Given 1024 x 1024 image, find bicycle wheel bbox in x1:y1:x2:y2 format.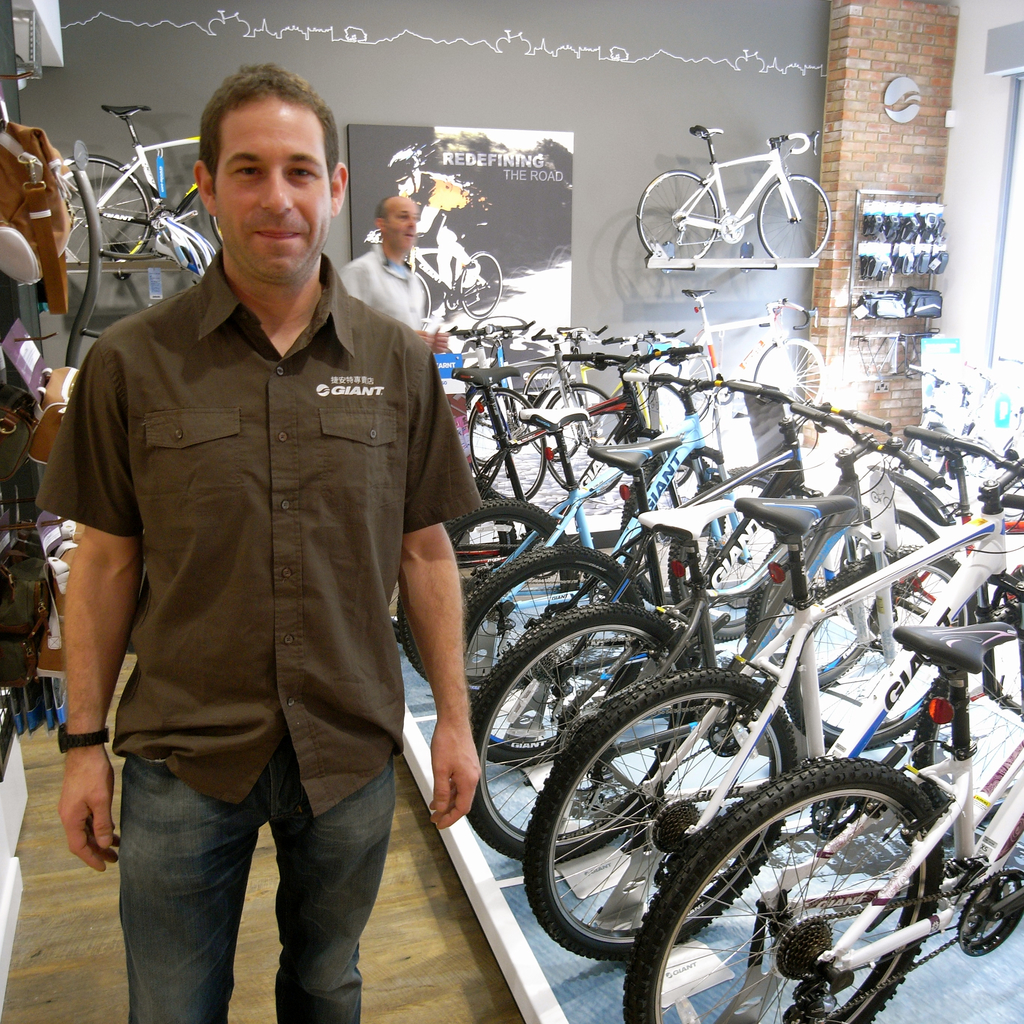
636:166:719:263.
